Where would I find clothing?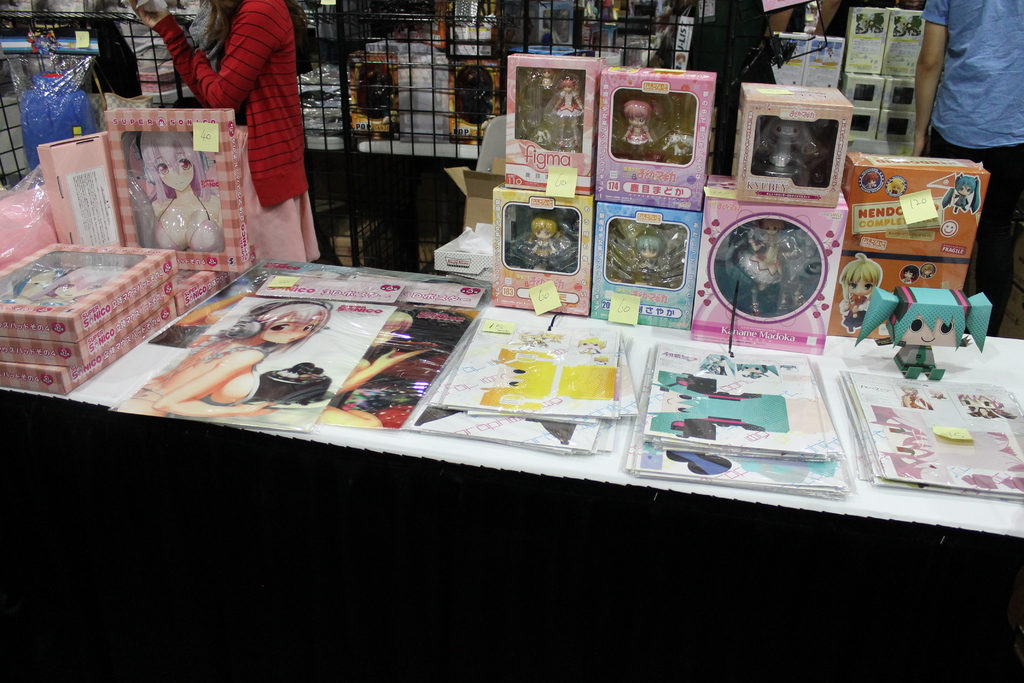
At detection(189, 2, 307, 220).
